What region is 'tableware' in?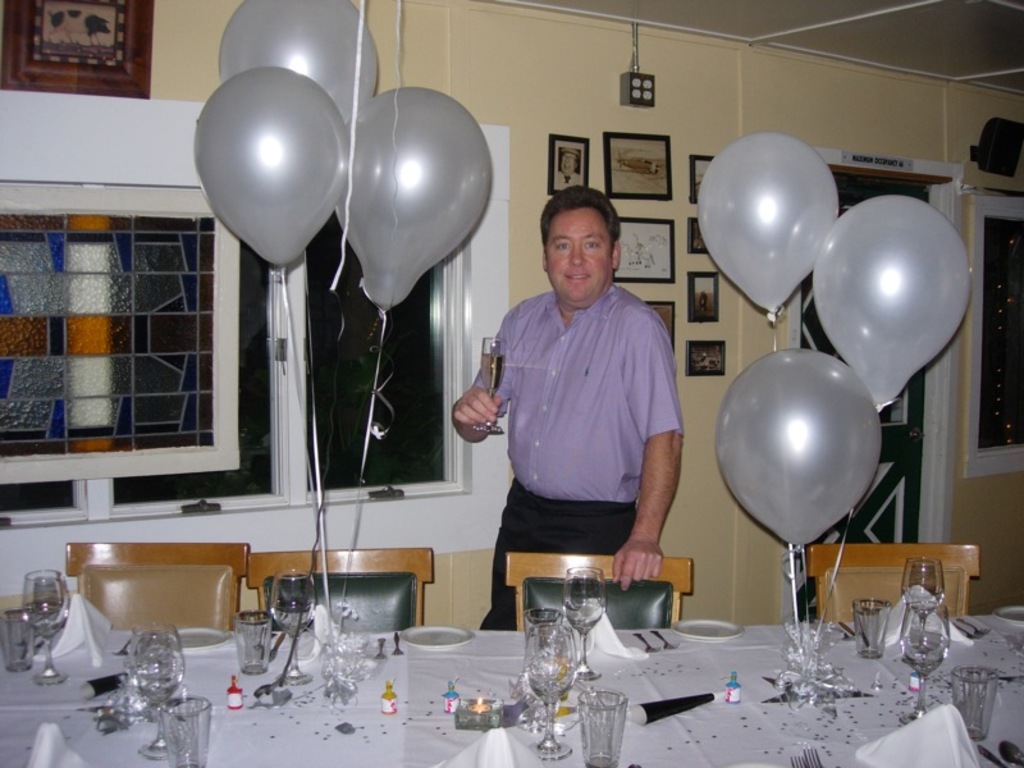
(957,612,995,636).
